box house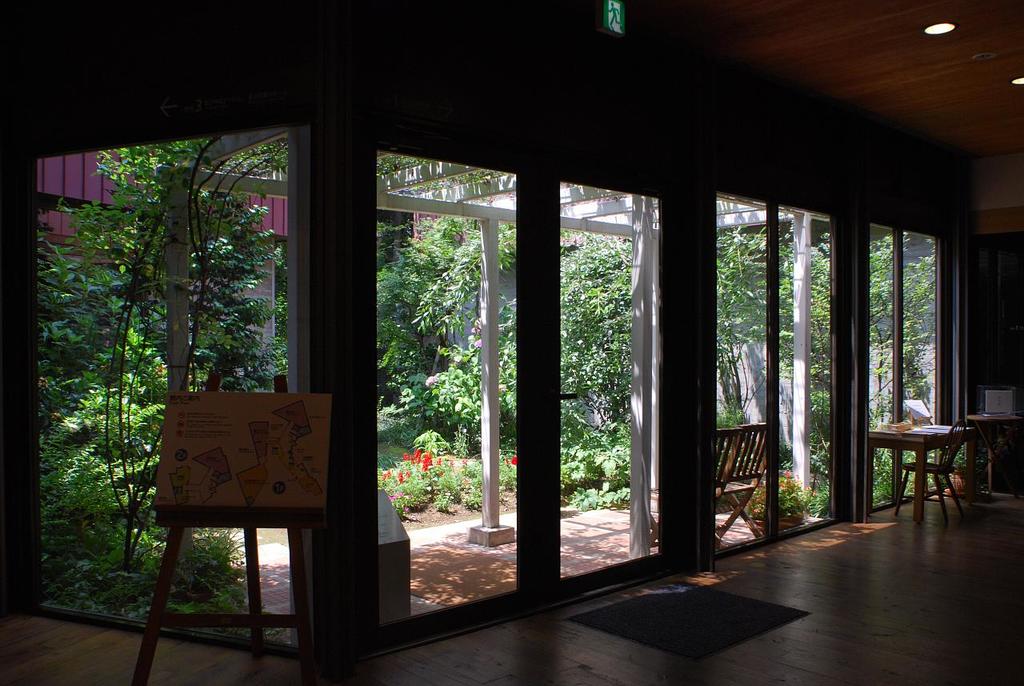
locate(0, 0, 1023, 685)
